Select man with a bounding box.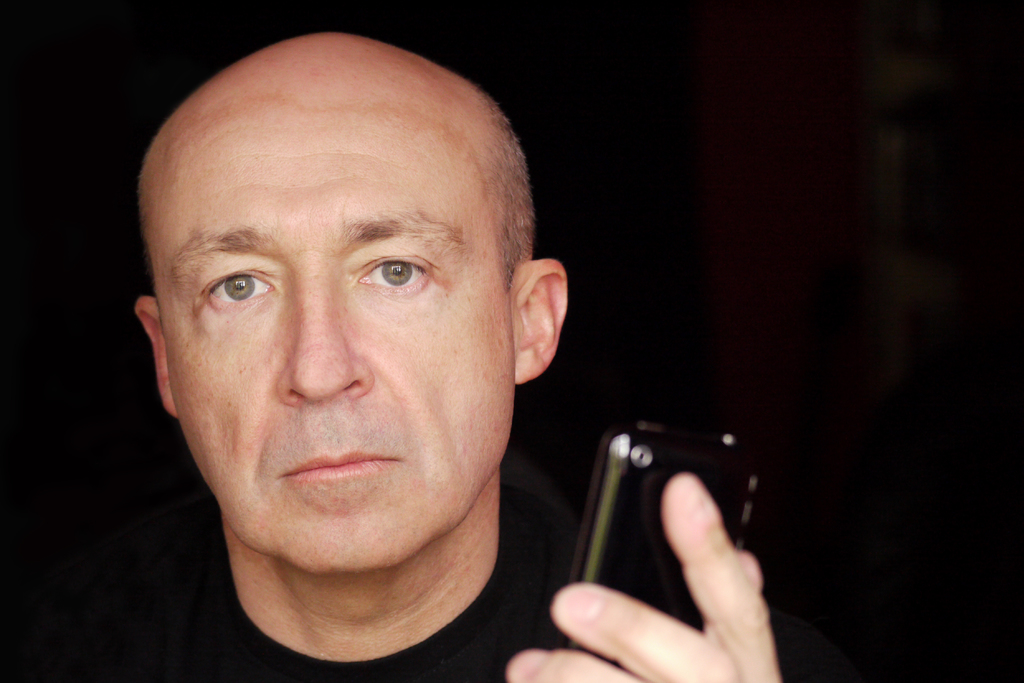
box(35, 0, 669, 682).
